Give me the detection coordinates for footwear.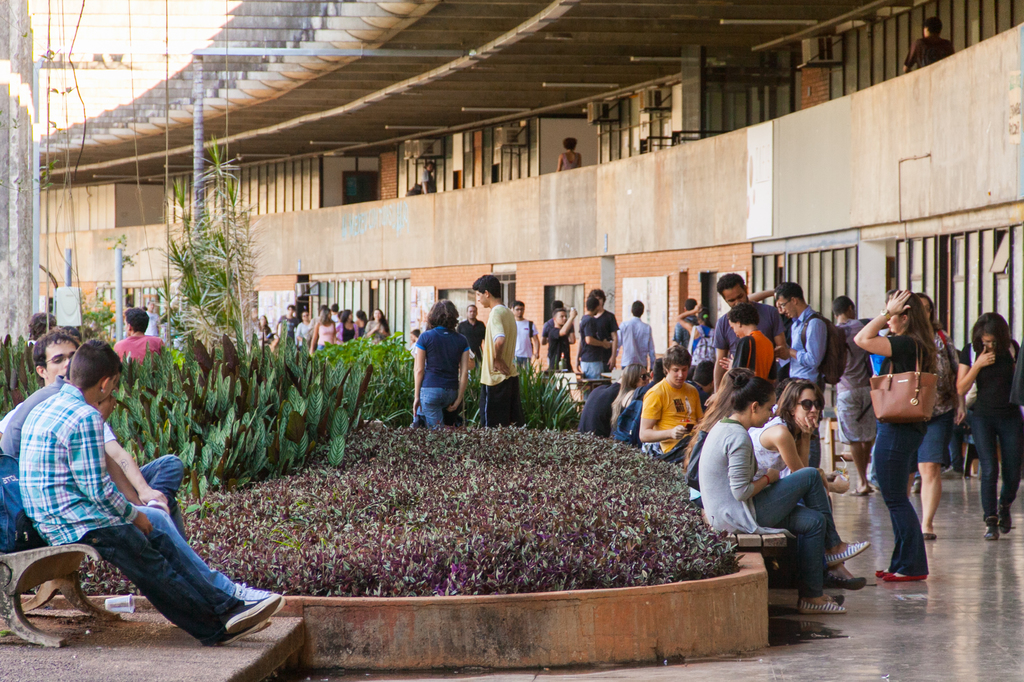
x1=225 y1=596 x2=282 y2=633.
